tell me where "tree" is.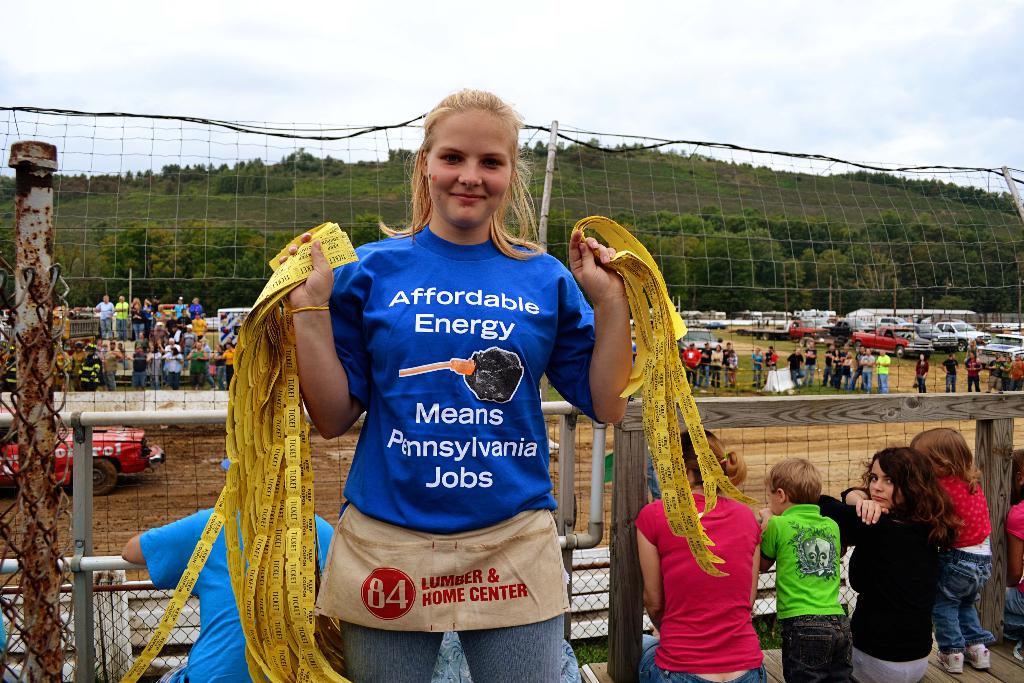
"tree" is at locate(685, 225, 759, 317).
